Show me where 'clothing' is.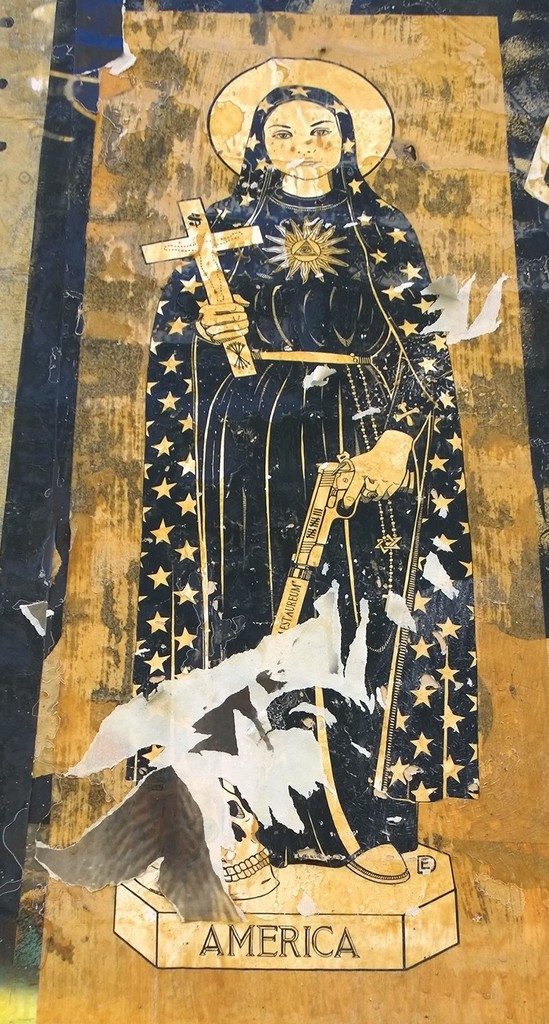
'clothing' is at BBox(164, 140, 451, 676).
